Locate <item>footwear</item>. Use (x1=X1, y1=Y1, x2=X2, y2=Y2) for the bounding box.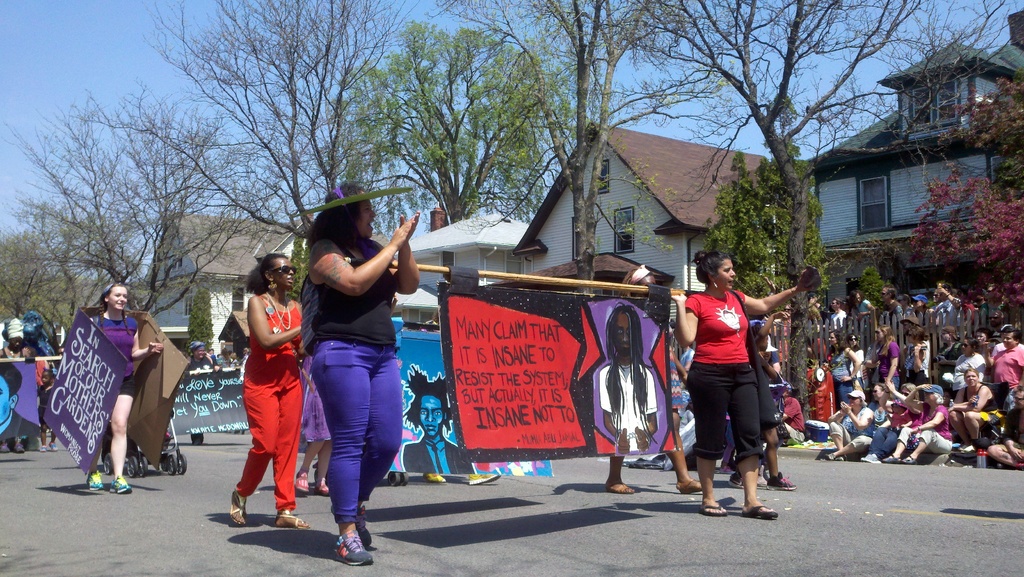
(x1=356, y1=519, x2=371, y2=548).
